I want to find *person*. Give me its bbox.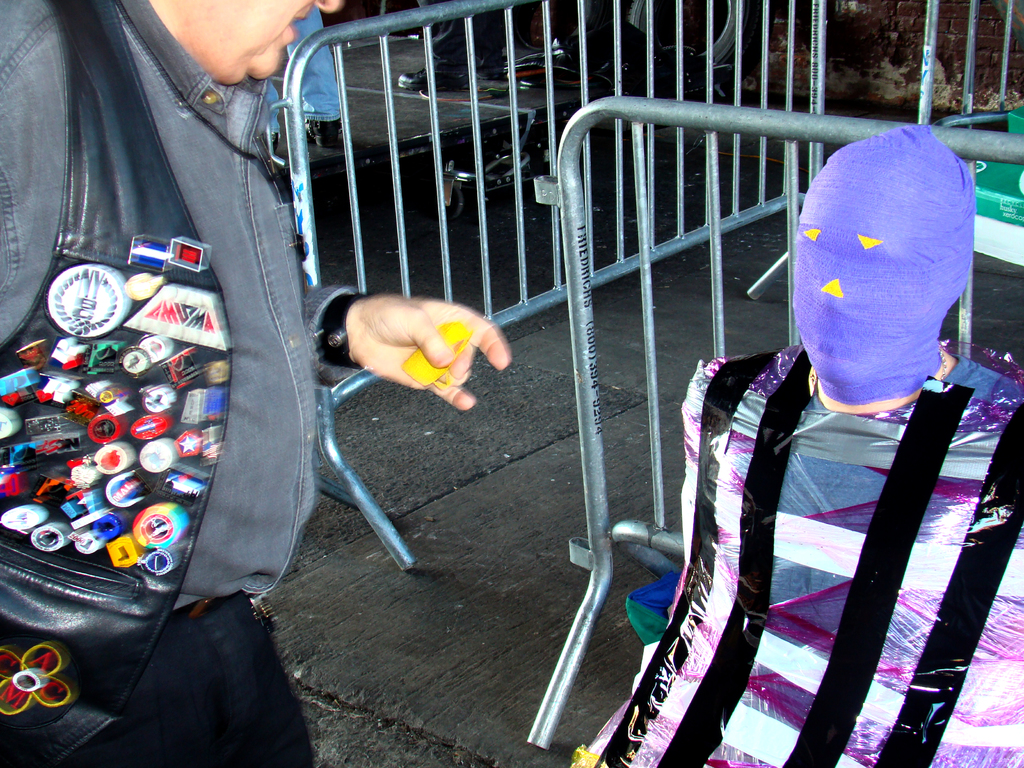
Rect(632, 213, 979, 739).
